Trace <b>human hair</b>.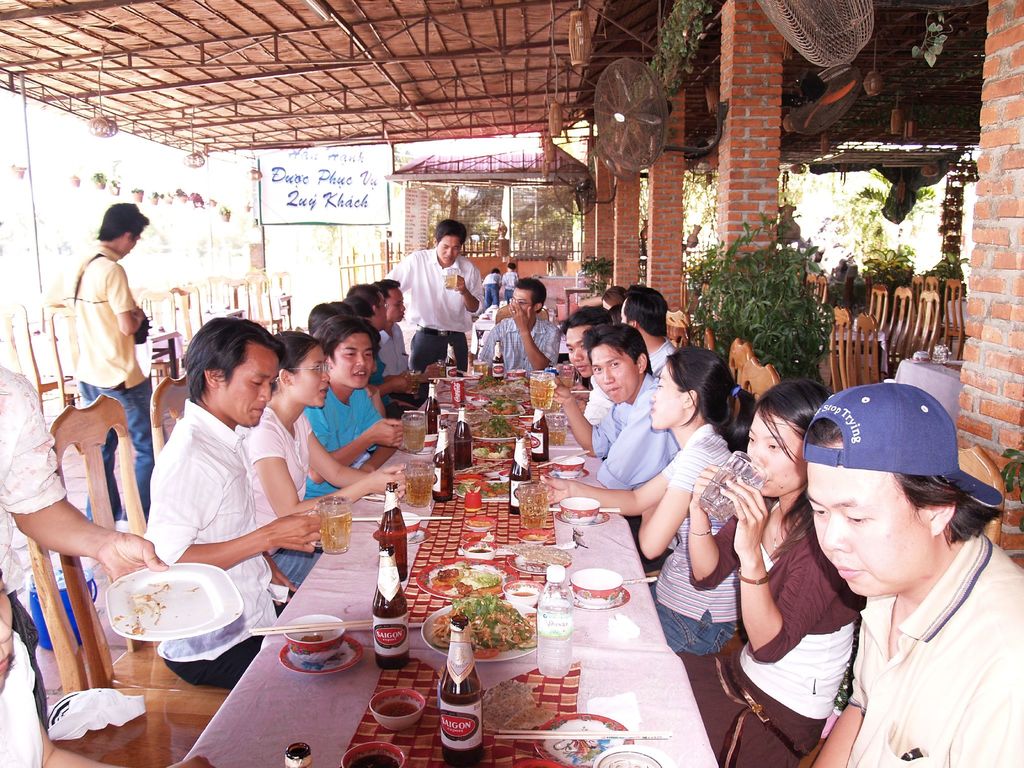
Traced to l=625, t=287, r=668, b=342.
